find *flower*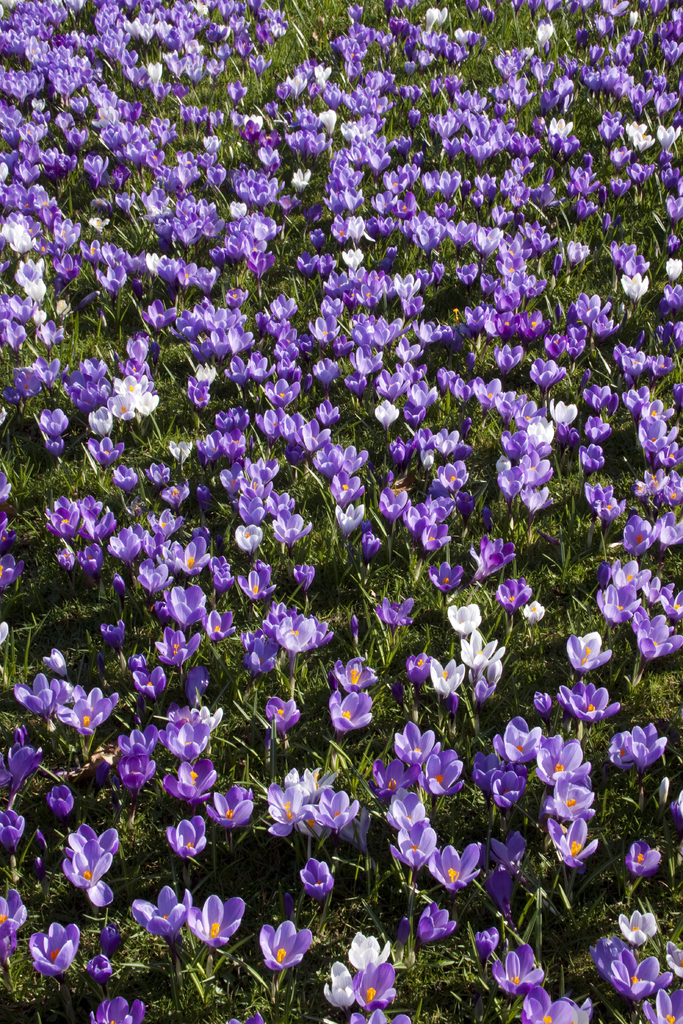
select_region(255, 916, 315, 989)
